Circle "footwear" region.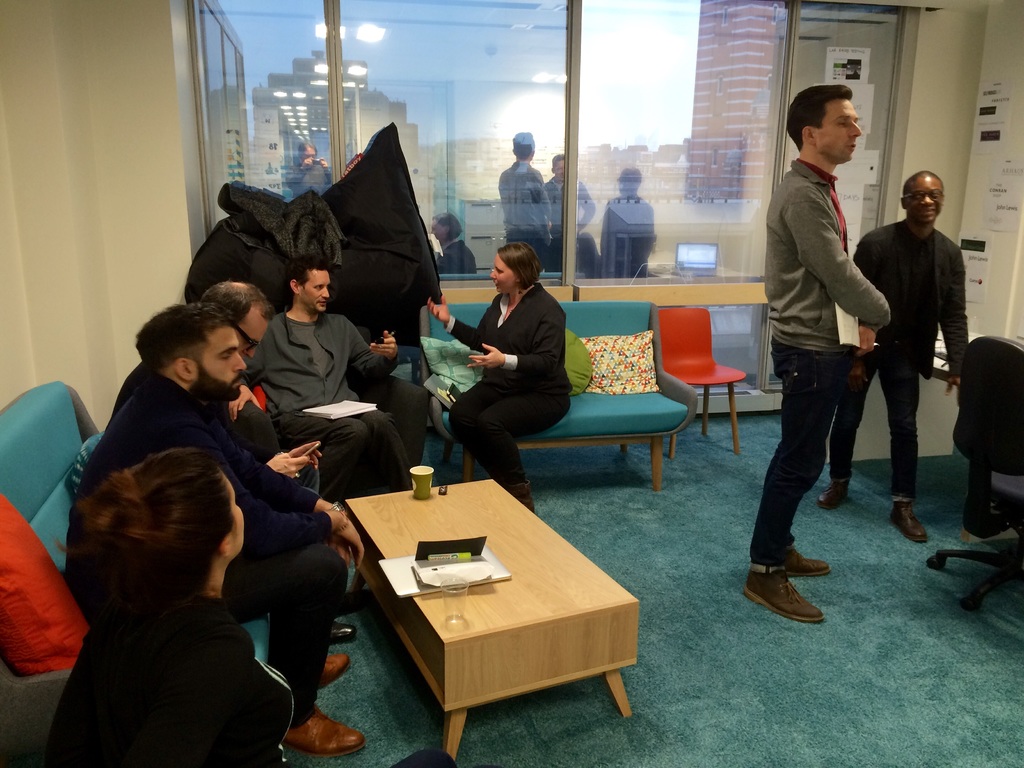
Region: locate(778, 547, 831, 581).
